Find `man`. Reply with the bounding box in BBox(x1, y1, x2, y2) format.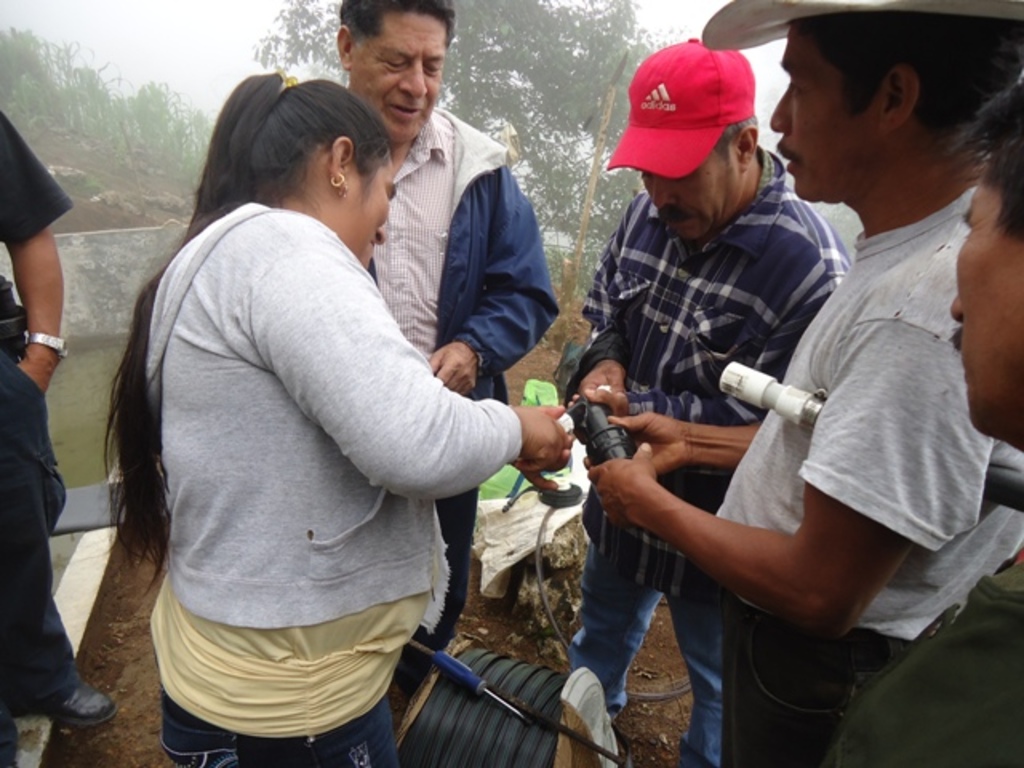
BBox(819, 78, 1022, 766).
